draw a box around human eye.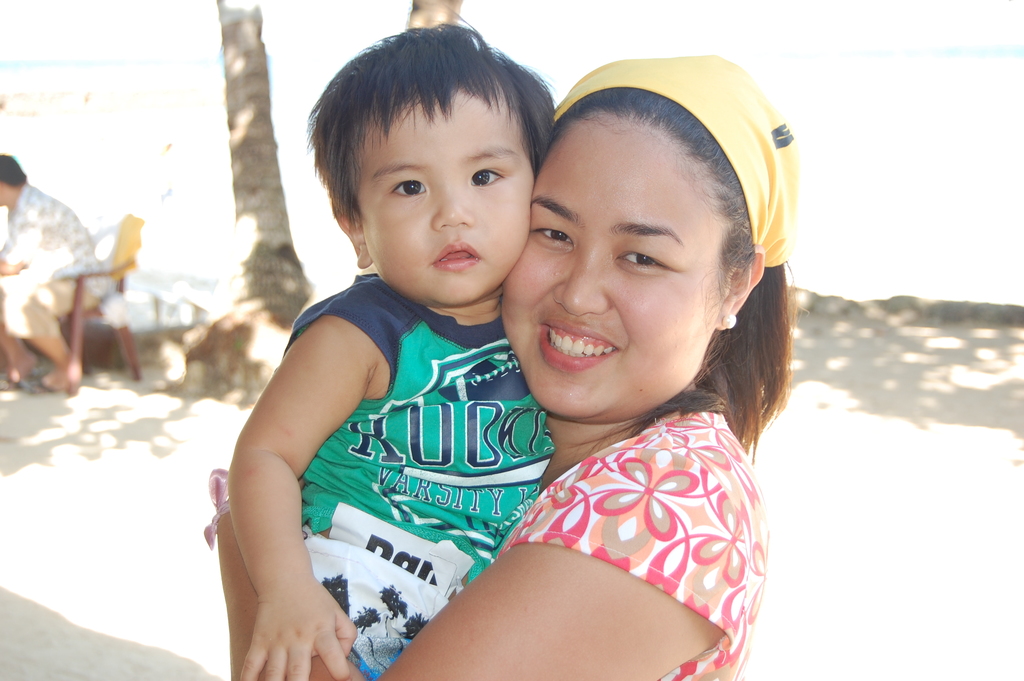
rect(467, 164, 505, 188).
